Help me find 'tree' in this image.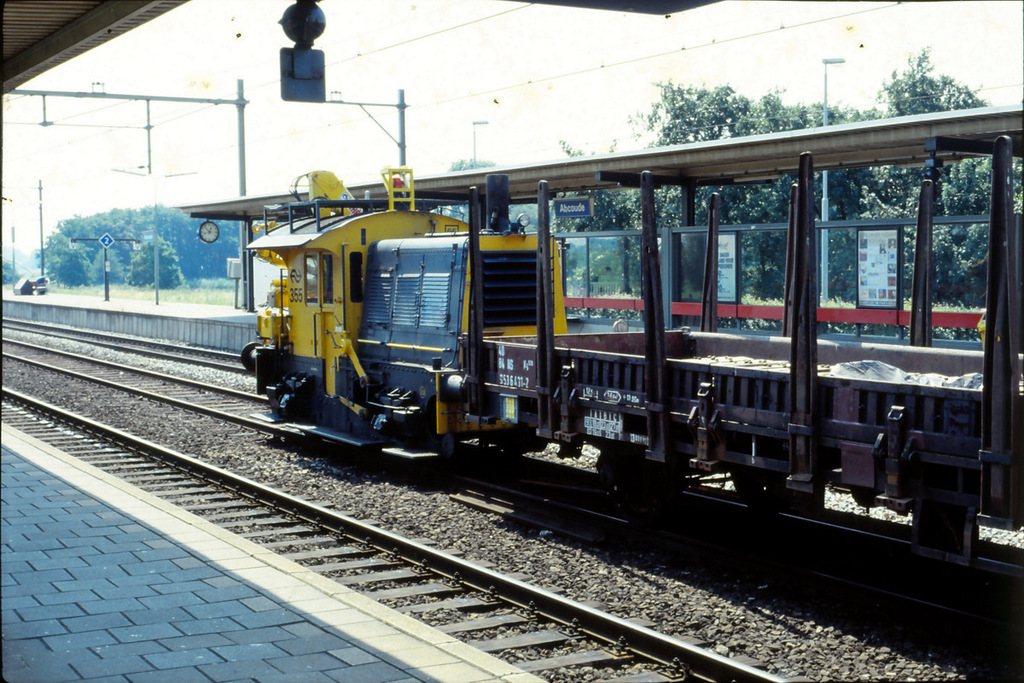
Found it: [535, 133, 648, 313].
